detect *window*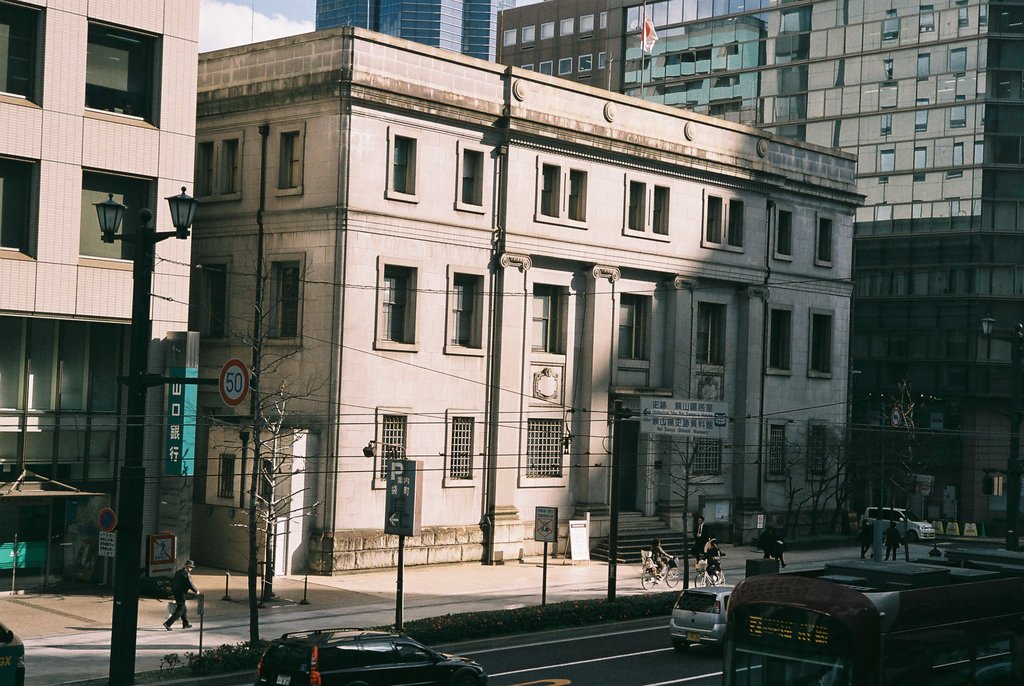
BBox(79, 164, 157, 269)
